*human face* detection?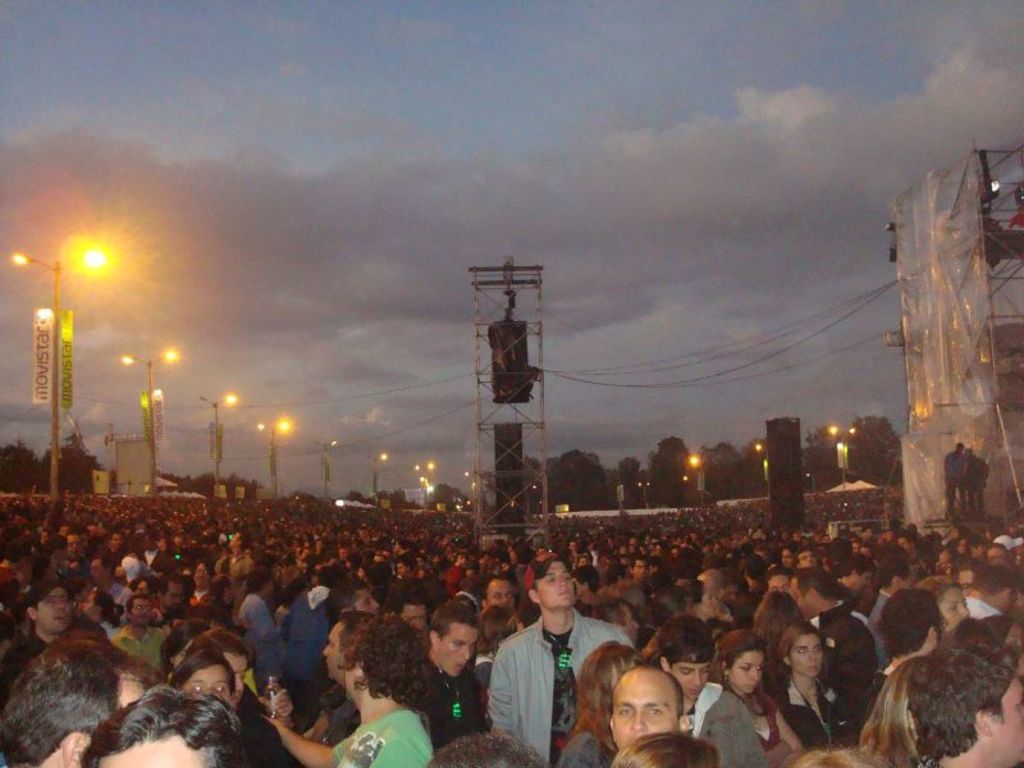
403, 604, 424, 632
